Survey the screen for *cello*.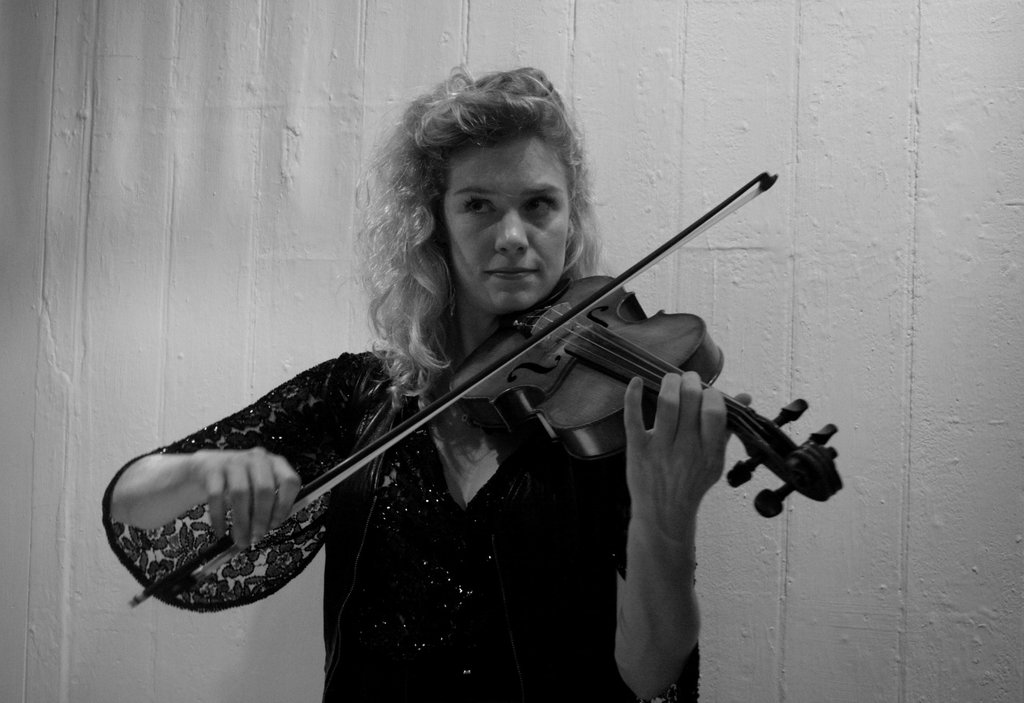
Survey found: box=[132, 176, 845, 610].
